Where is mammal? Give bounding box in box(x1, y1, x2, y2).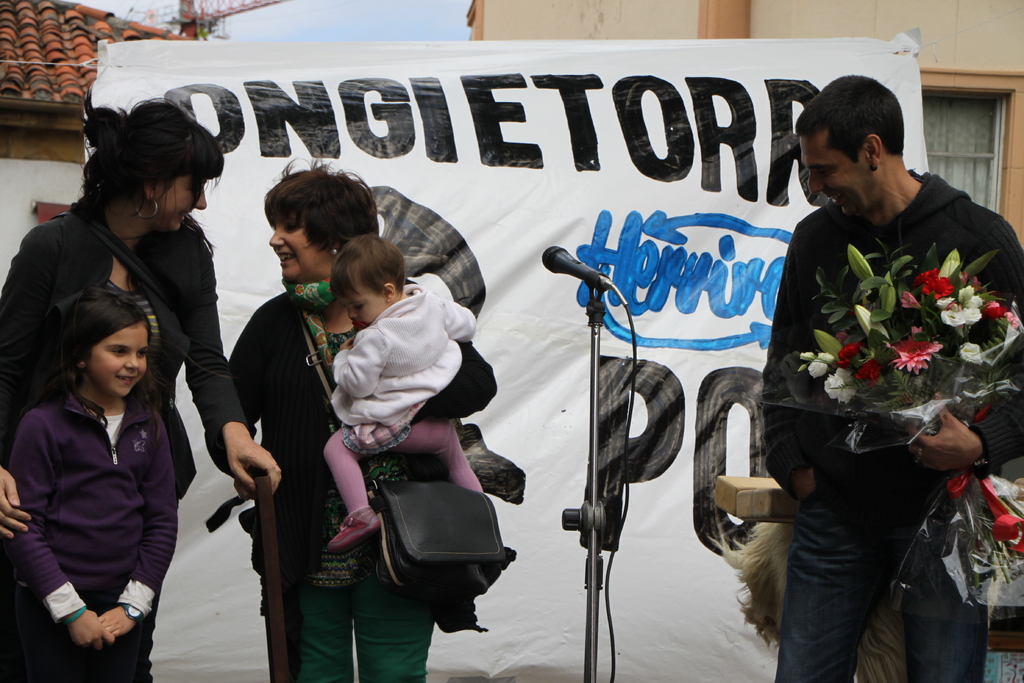
box(318, 234, 478, 553).
